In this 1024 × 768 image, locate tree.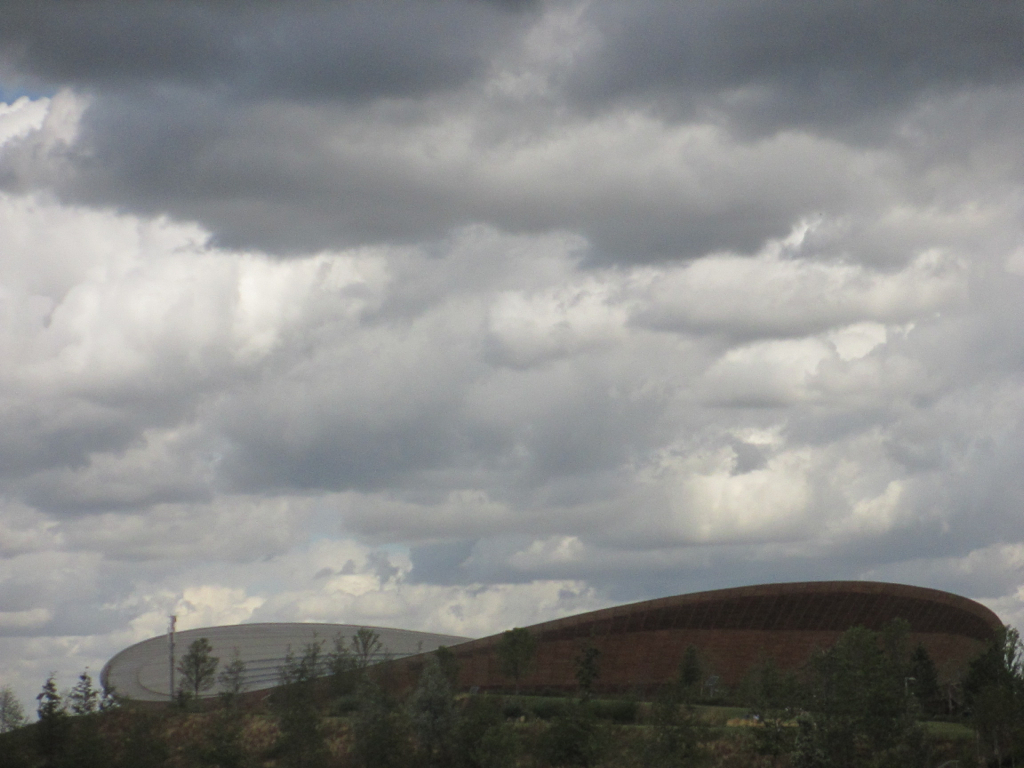
Bounding box: (left=180, top=635, right=217, bottom=700).
